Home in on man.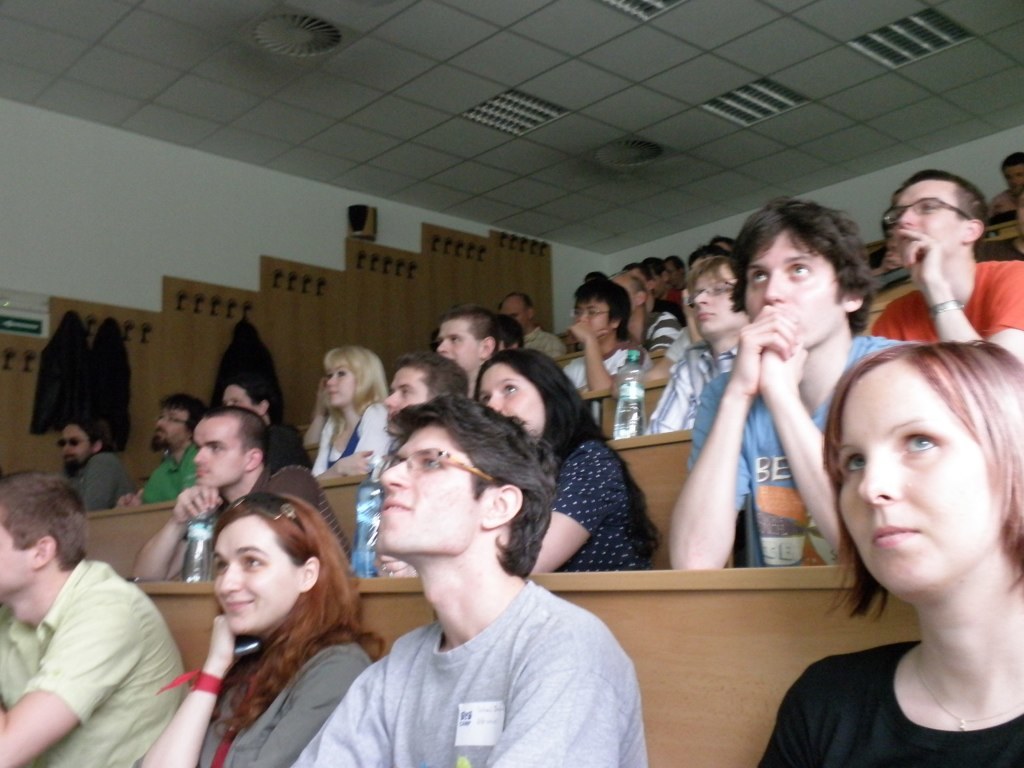
Homed in at bbox=(642, 256, 751, 432).
